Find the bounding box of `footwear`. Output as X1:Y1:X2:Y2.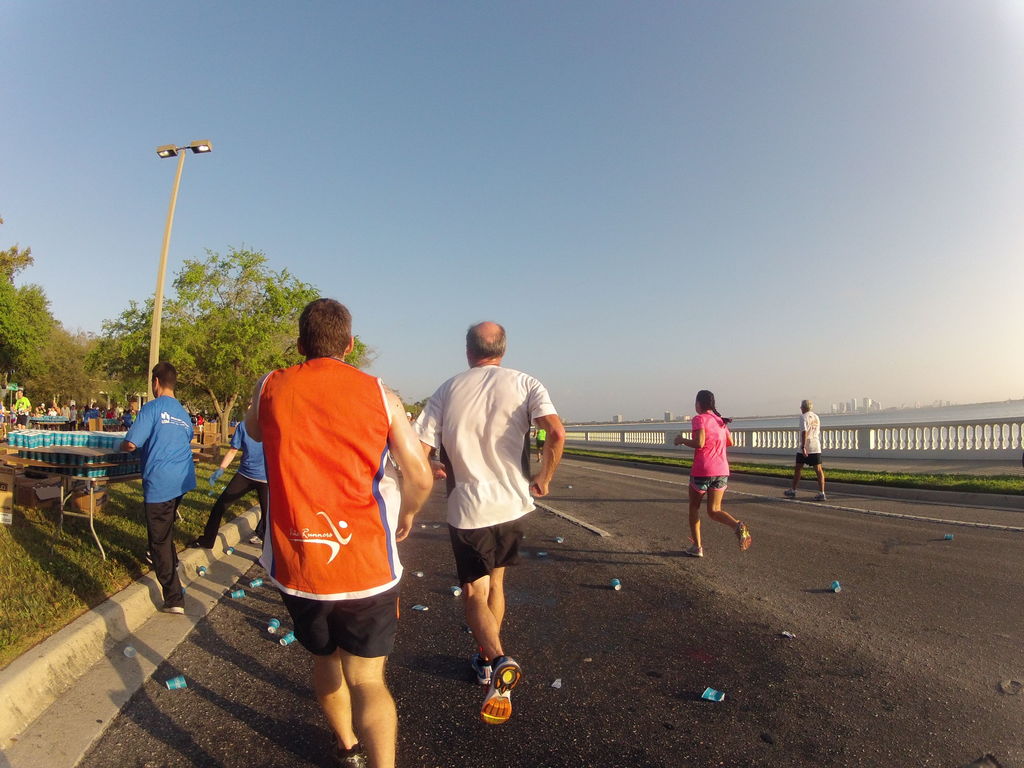
478:668:490:687.
